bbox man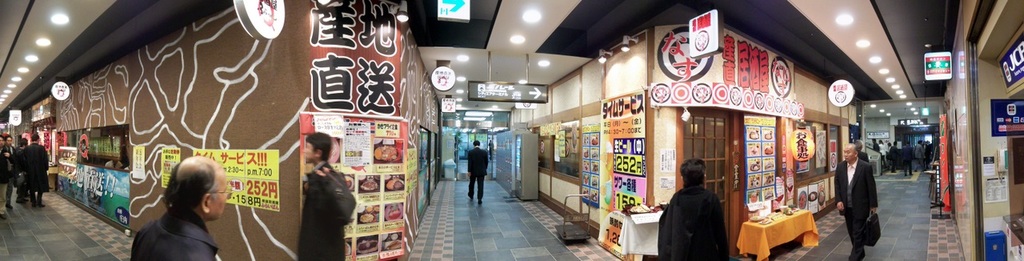
l=302, t=134, r=358, b=260
